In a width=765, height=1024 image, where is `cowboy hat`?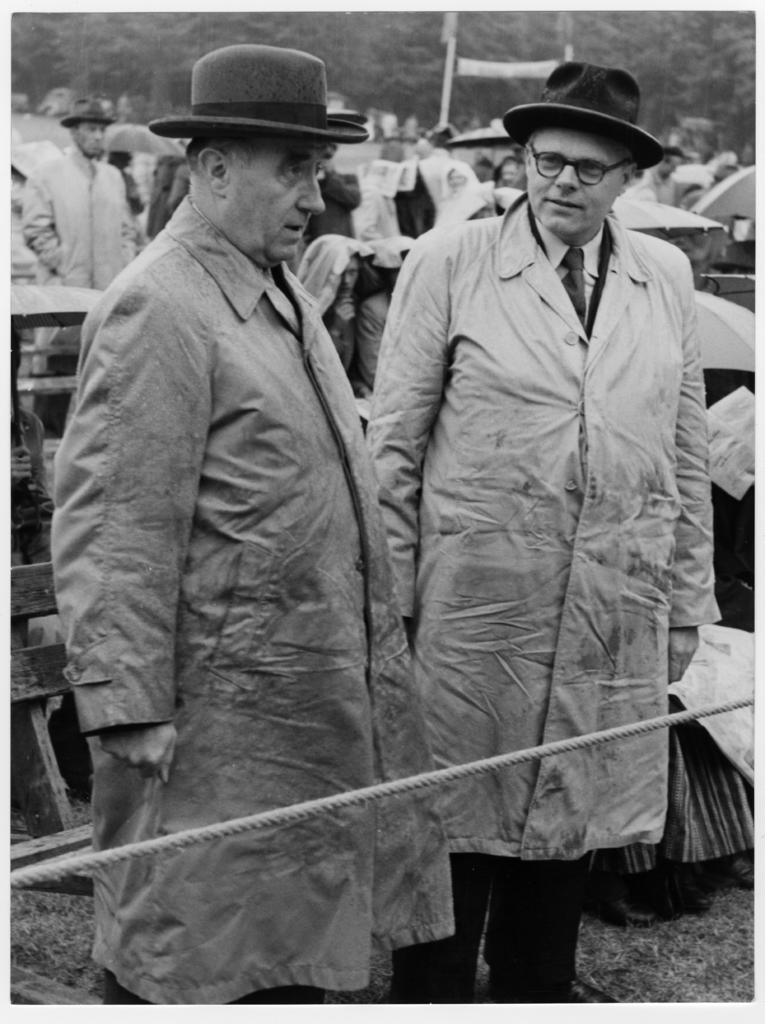
421/124/458/148.
